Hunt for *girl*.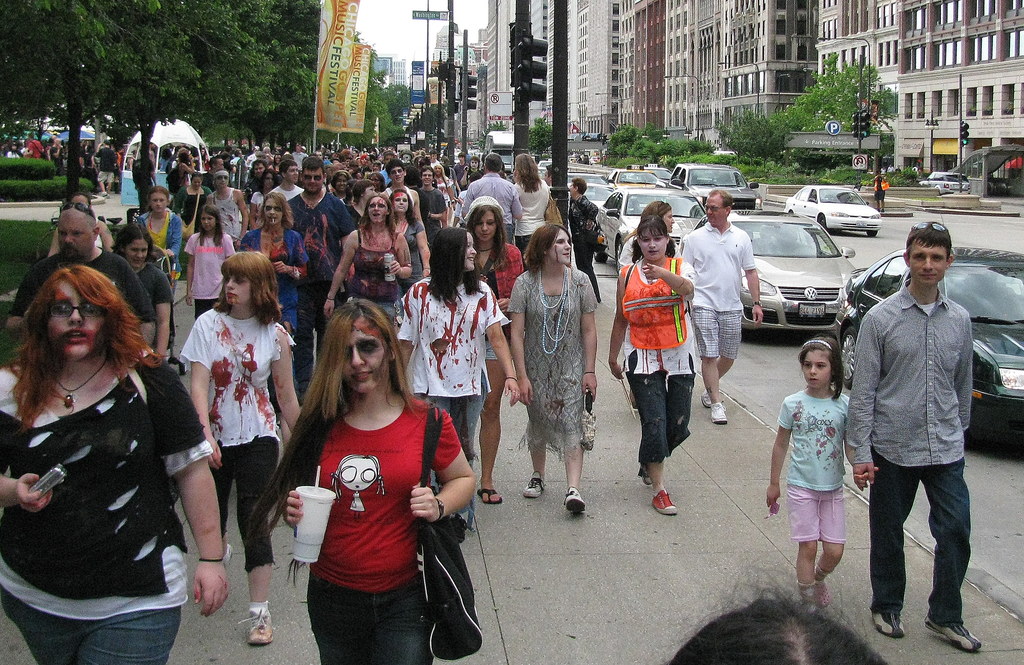
Hunted down at region(396, 225, 522, 485).
